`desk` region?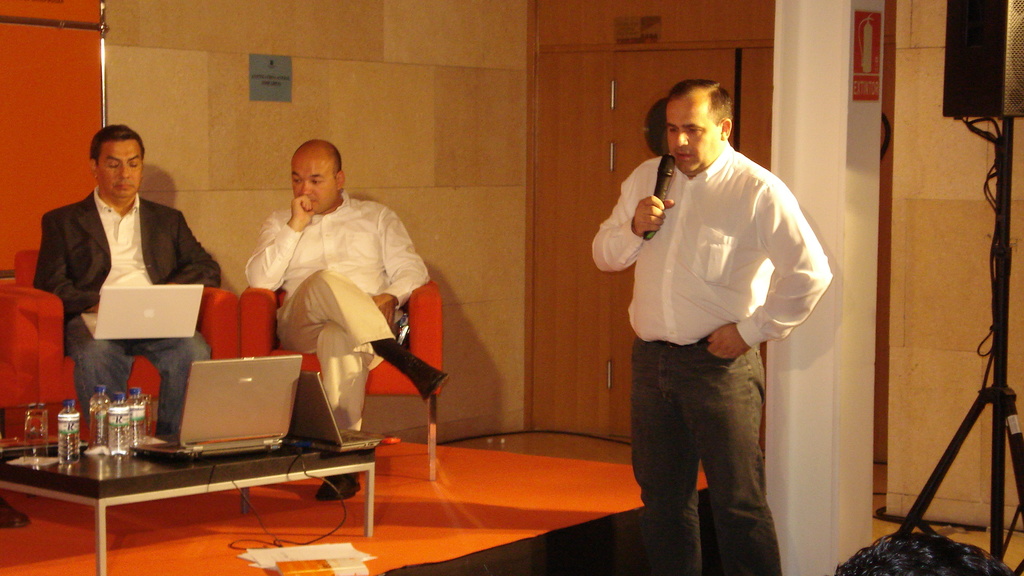
4:454:372:571
